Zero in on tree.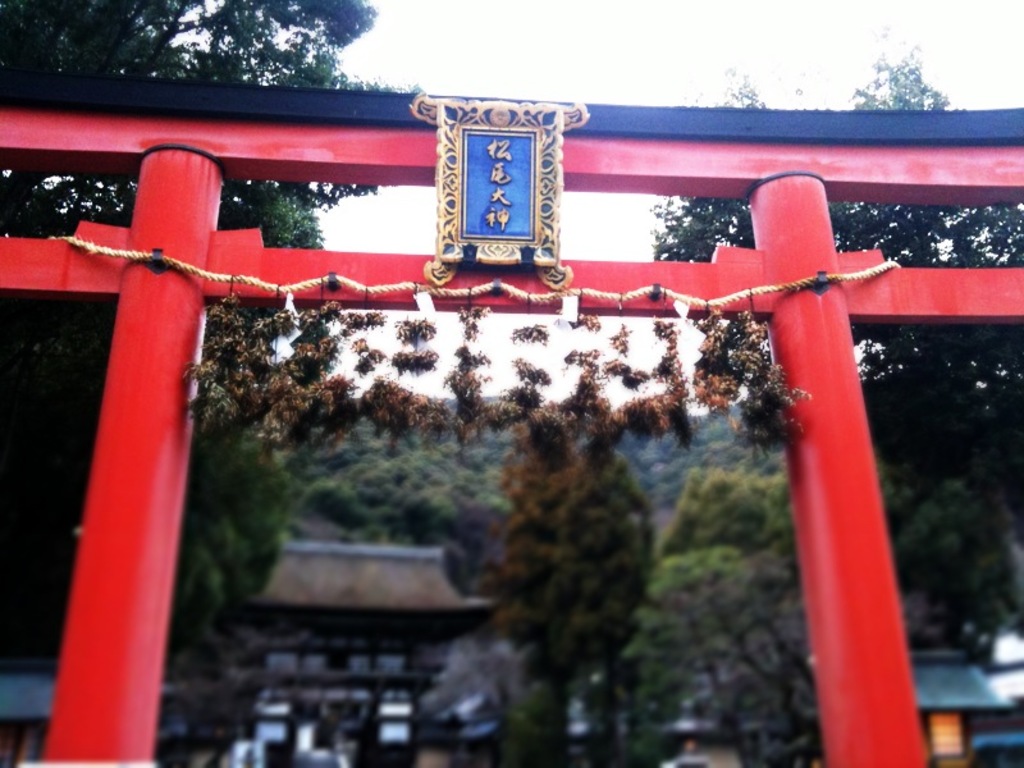
Zeroed in: bbox=(653, 50, 1023, 613).
